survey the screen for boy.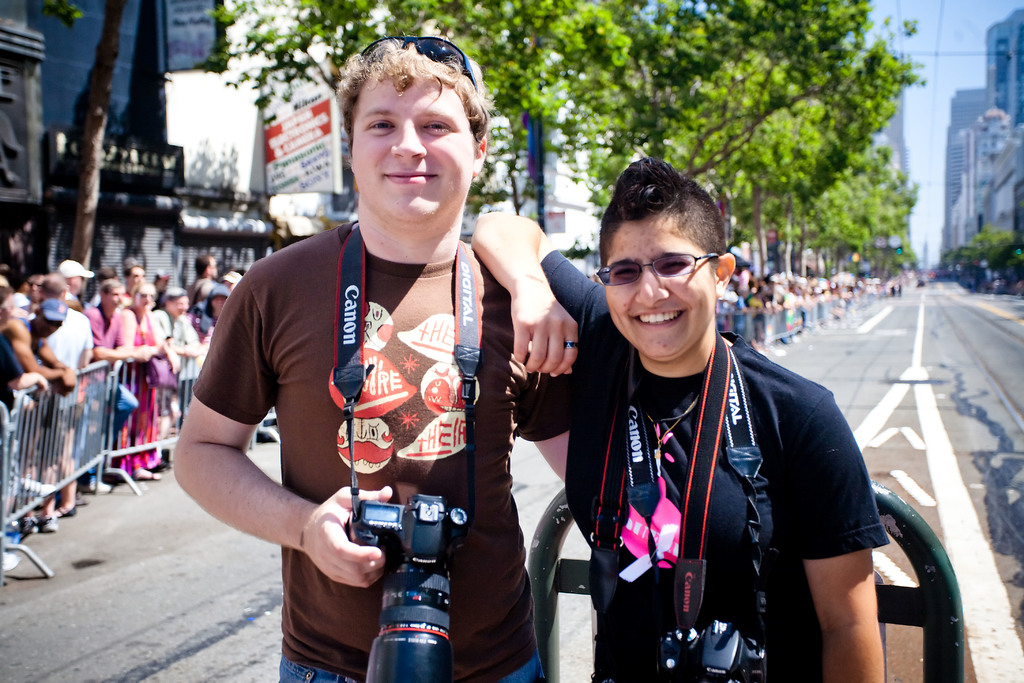
Survey found: 474/170/885/682.
